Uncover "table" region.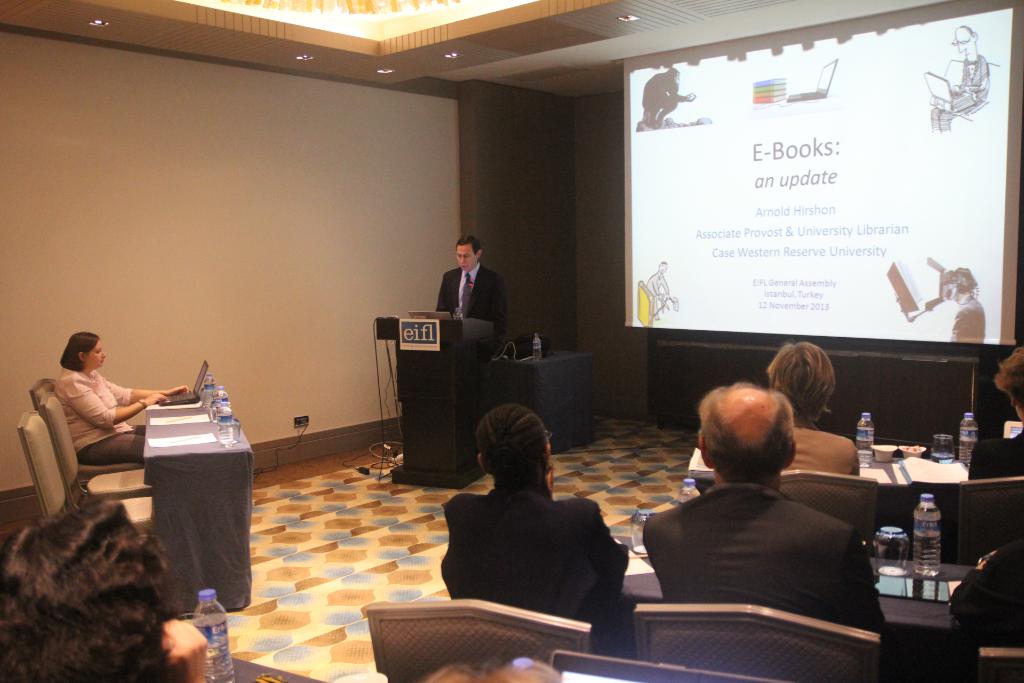
Uncovered: bbox=[611, 532, 965, 669].
